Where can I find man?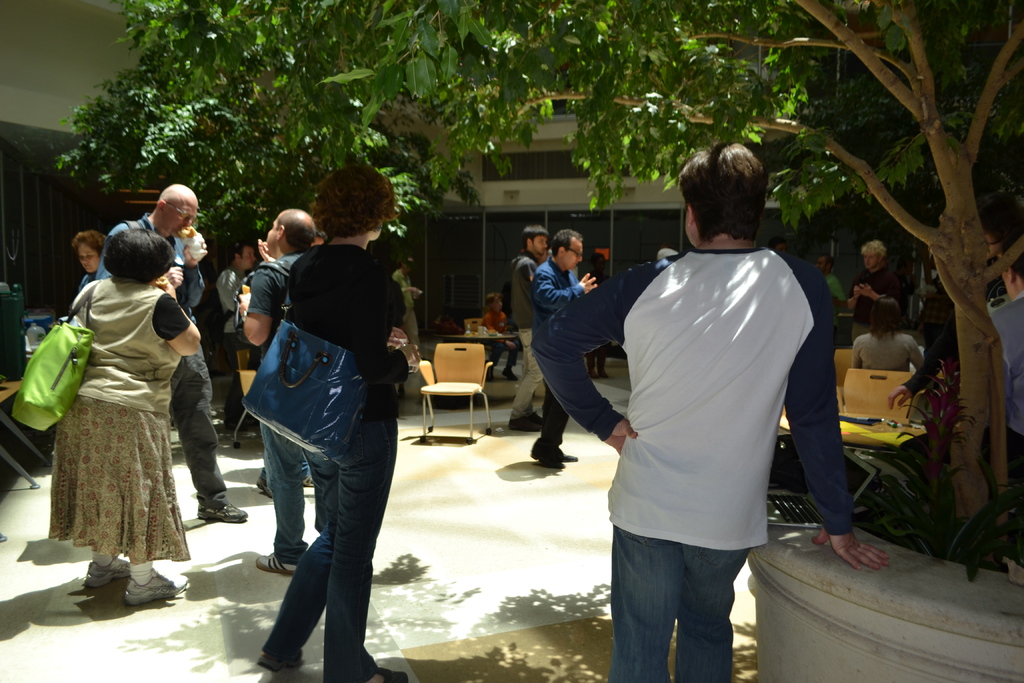
You can find it at [left=815, top=252, right=849, bottom=335].
